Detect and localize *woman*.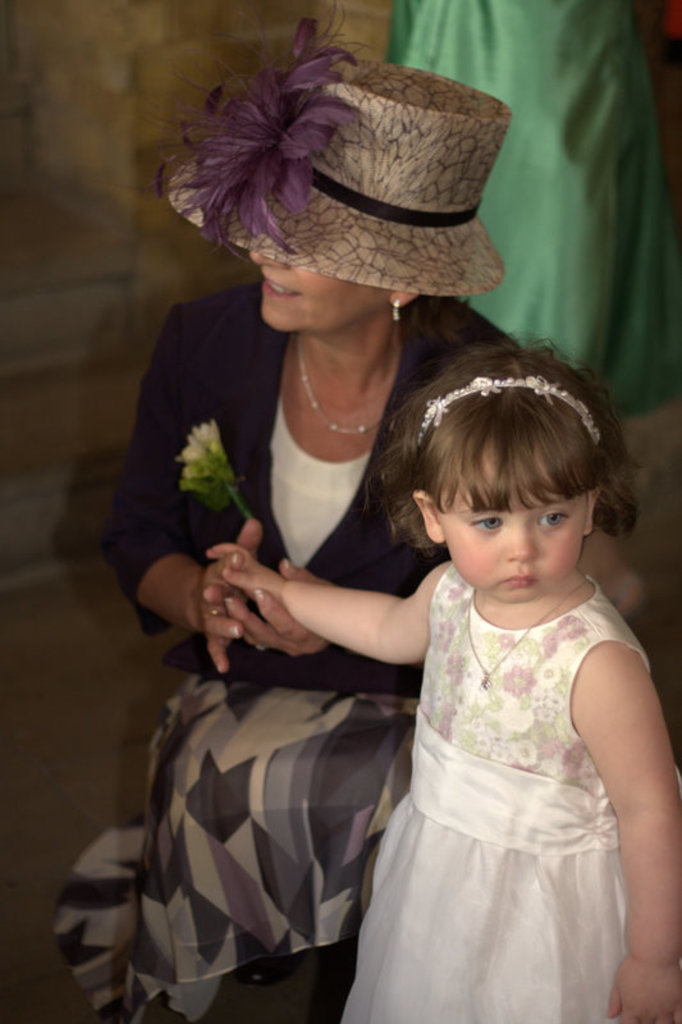
Localized at 51, 9, 534, 1023.
